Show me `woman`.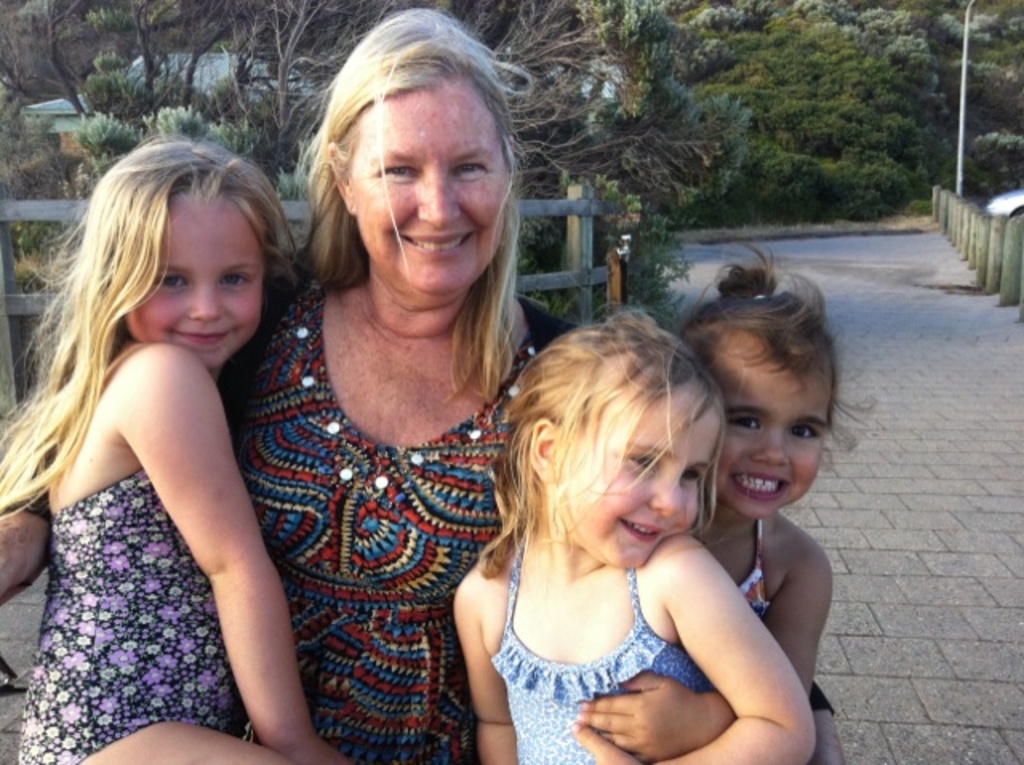
`woman` is here: (0, 8, 579, 763).
